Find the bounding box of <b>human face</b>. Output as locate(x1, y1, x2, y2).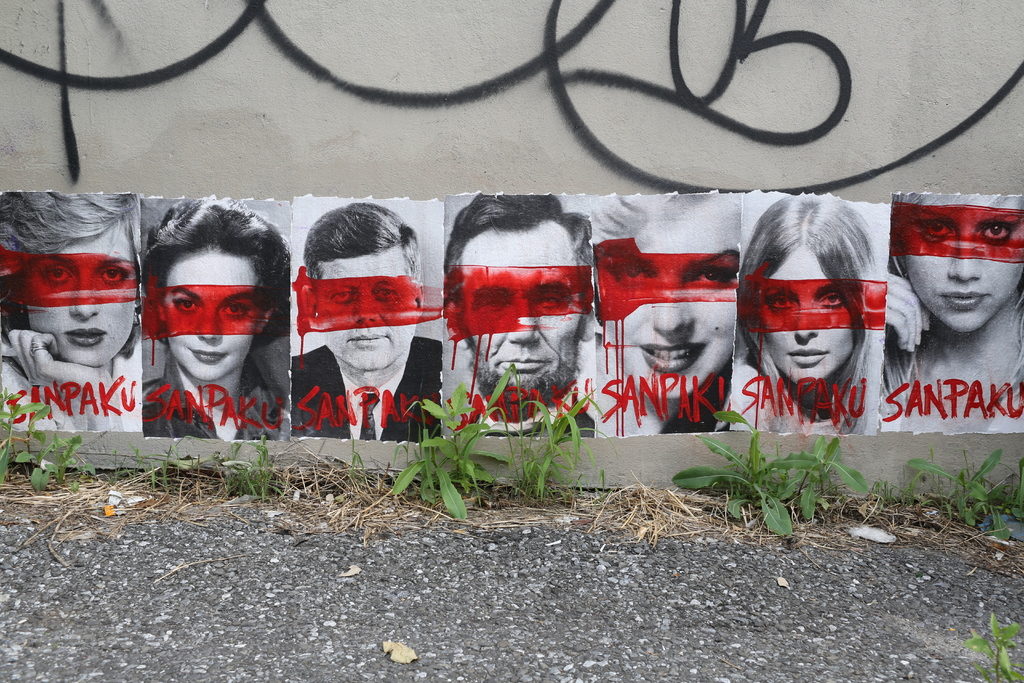
locate(901, 199, 1023, 333).
